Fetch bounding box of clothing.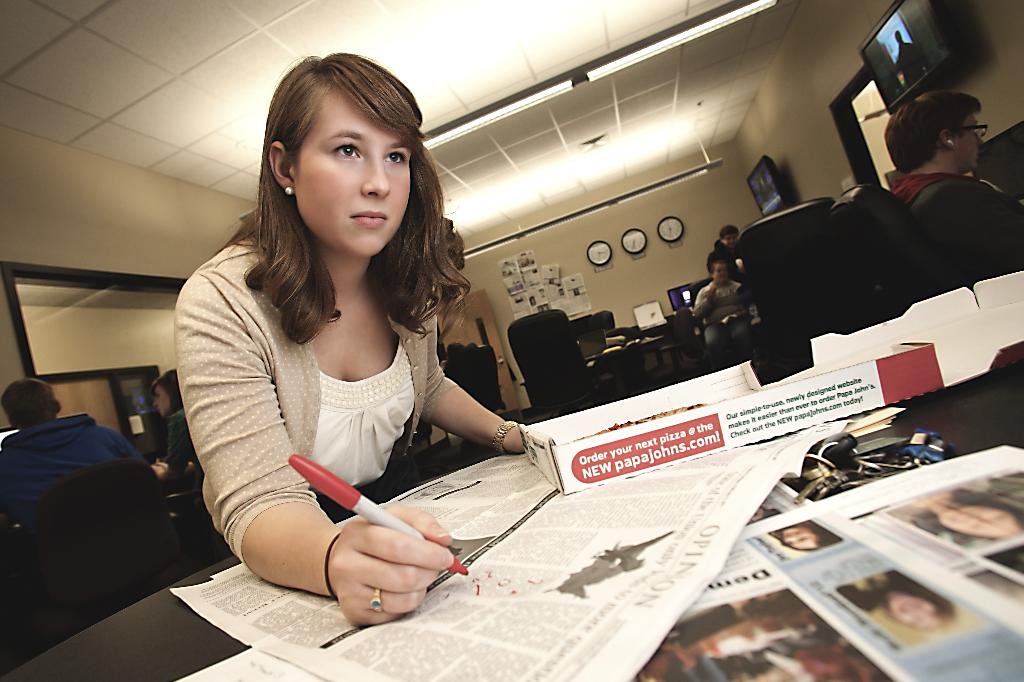
Bbox: [881, 166, 1023, 253].
